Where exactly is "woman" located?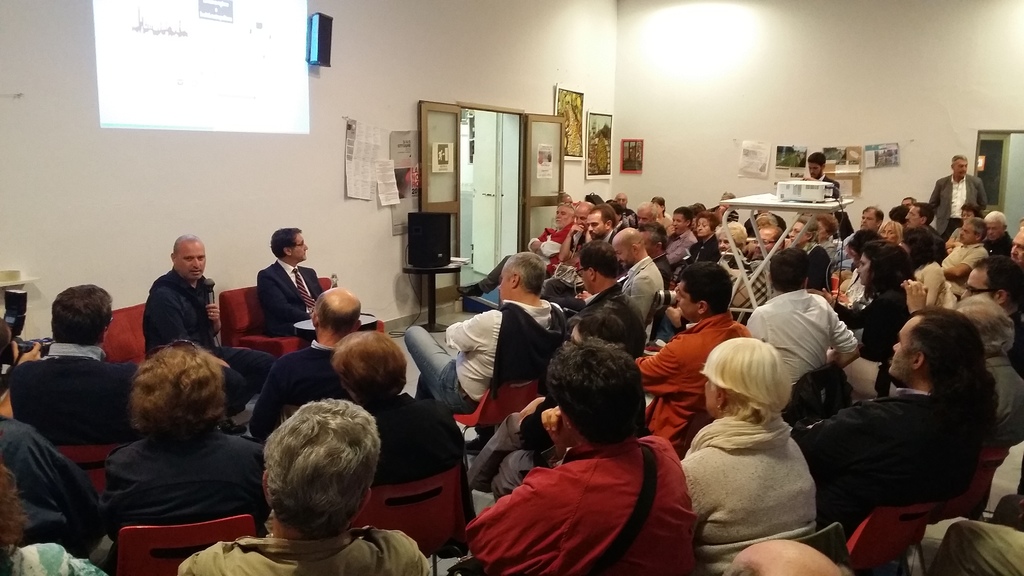
Its bounding box is {"left": 688, "top": 334, "right": 829, "bottom": 574}.
